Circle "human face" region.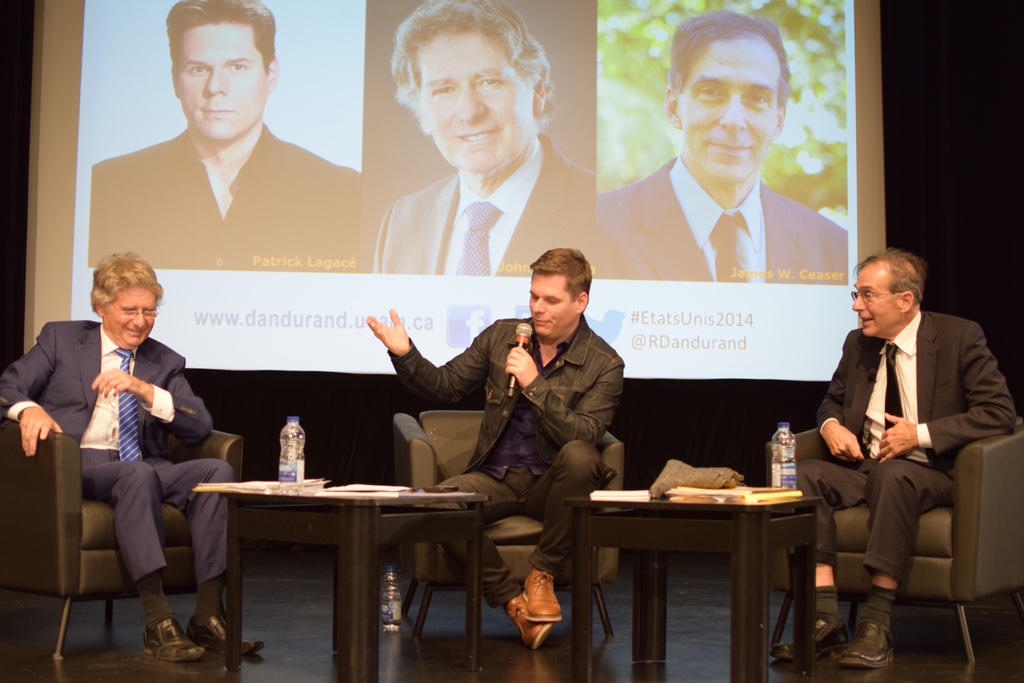
Region: bbox(181, 19, 271, 136).
